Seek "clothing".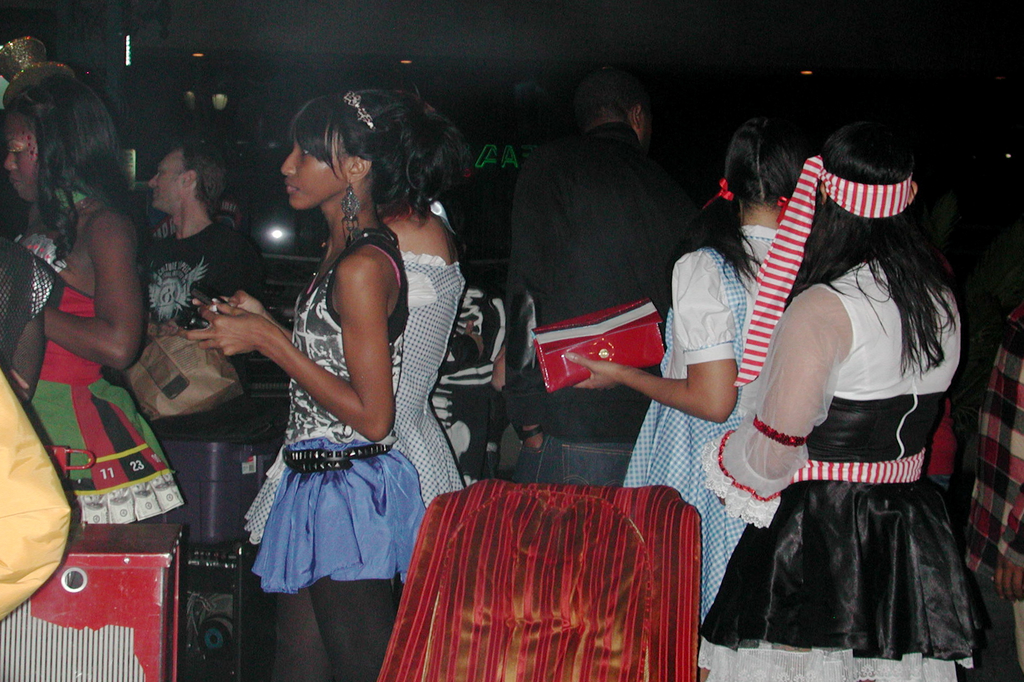
select_region(693, 251, 992, 681).
